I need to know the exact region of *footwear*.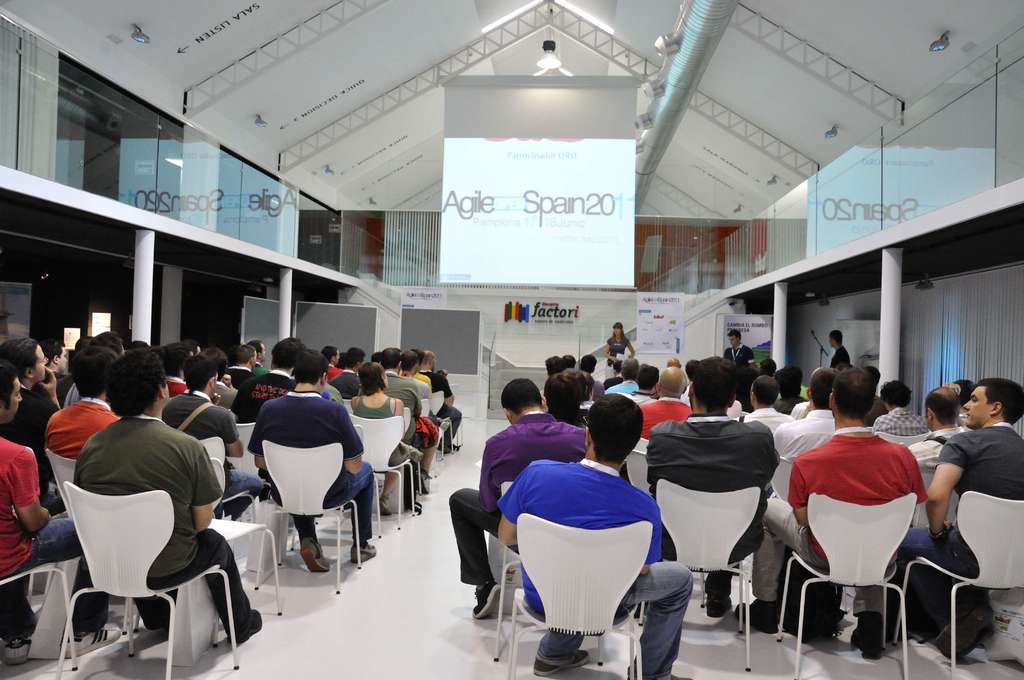
Region: [x1=705, y1=594, x2=732, y2=617].
